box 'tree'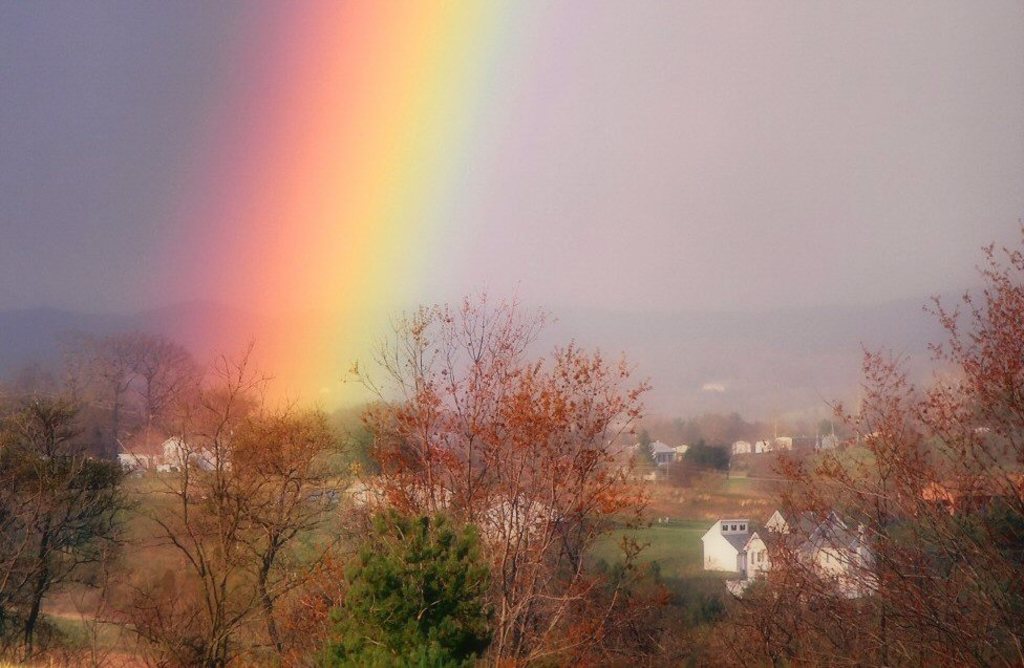
bbox(725, 220, 1023, 666)
